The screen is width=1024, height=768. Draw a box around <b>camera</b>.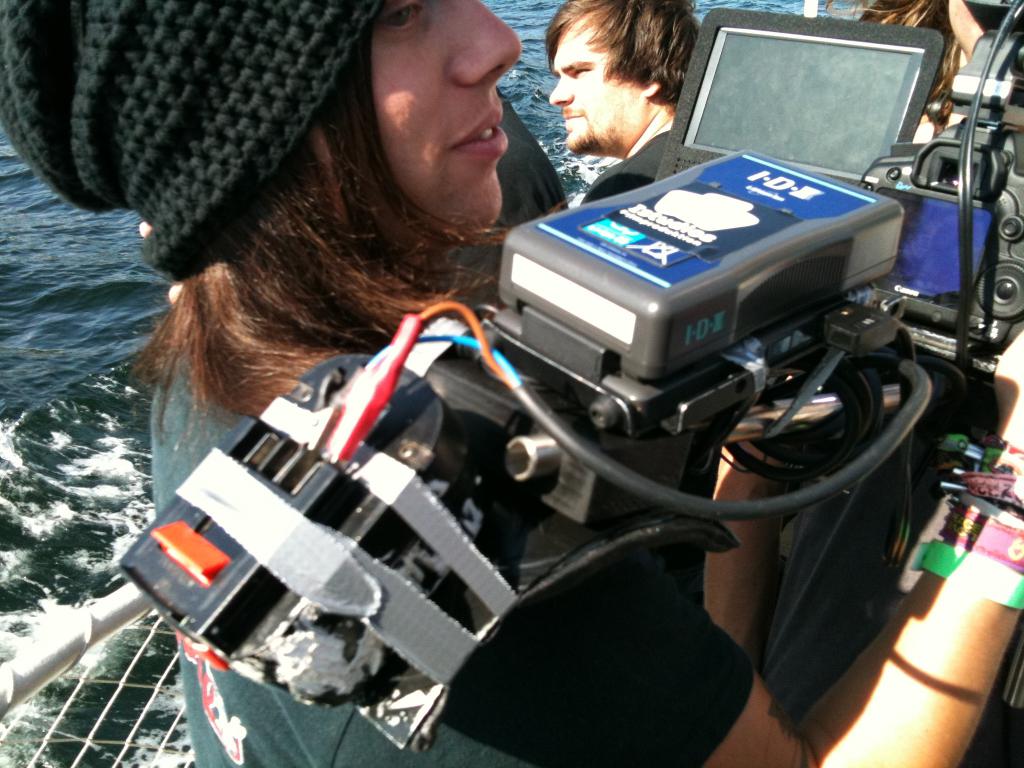
bbox(118, 0, 1023, 753).
